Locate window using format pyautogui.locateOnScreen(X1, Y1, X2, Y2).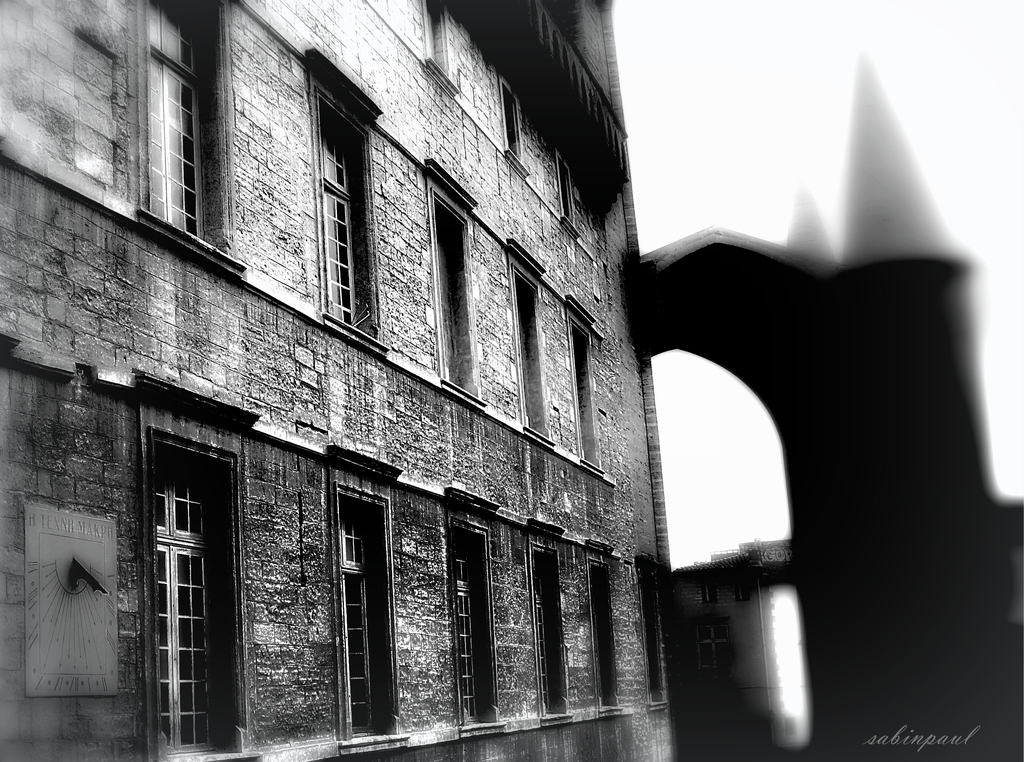
pyautogui.locateOnScreen(154, 449, 232, 752).
